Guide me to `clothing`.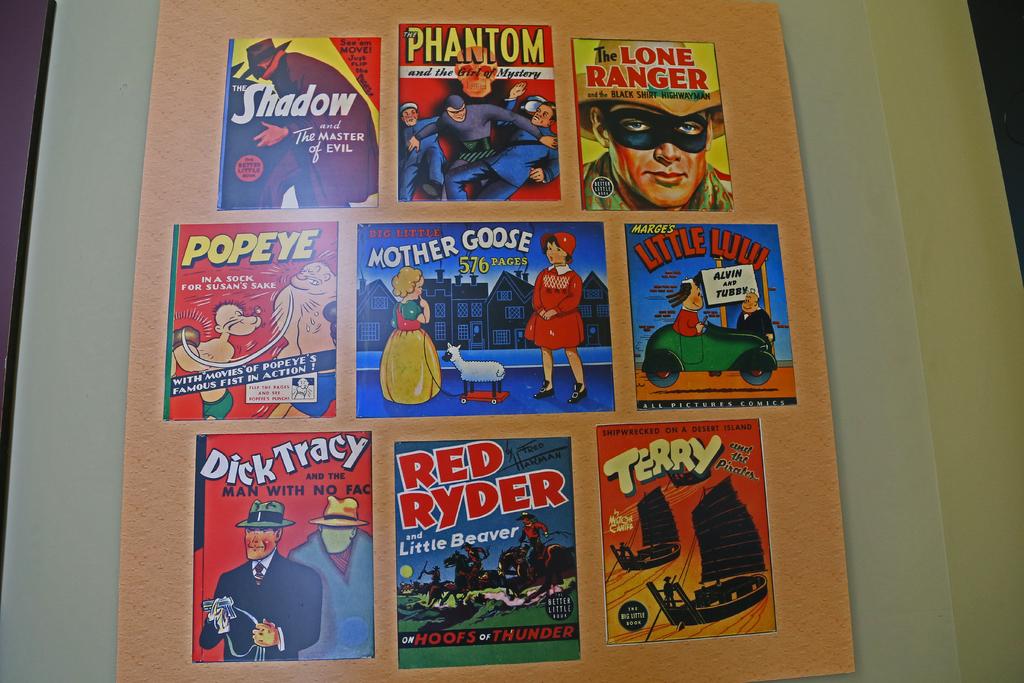
Guidance: bbox(581, 154, 732, 211).
